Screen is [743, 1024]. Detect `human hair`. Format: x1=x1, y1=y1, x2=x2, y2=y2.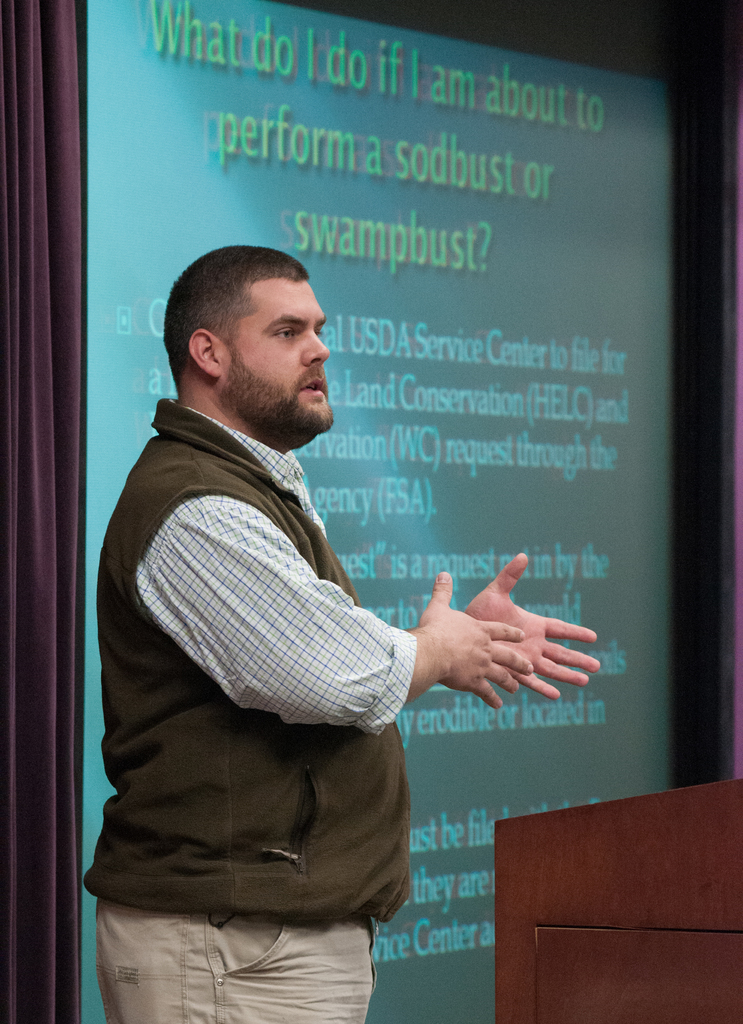
x1=165, y1=248, x2=323, y2=397.
